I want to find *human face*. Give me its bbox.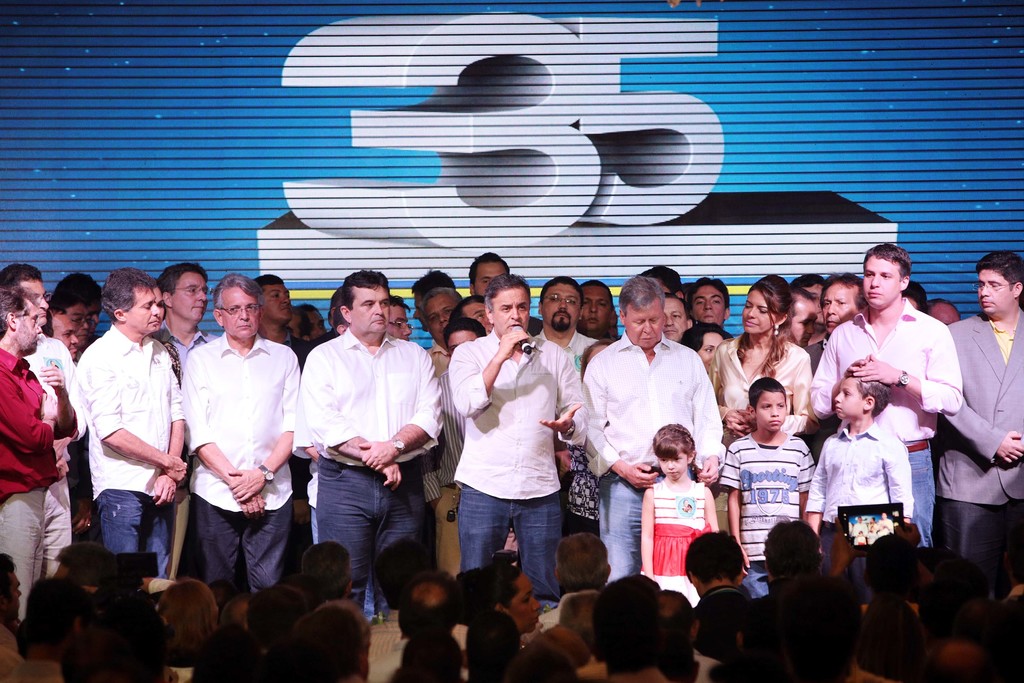
bbox=(504, 572, 541, 632).
